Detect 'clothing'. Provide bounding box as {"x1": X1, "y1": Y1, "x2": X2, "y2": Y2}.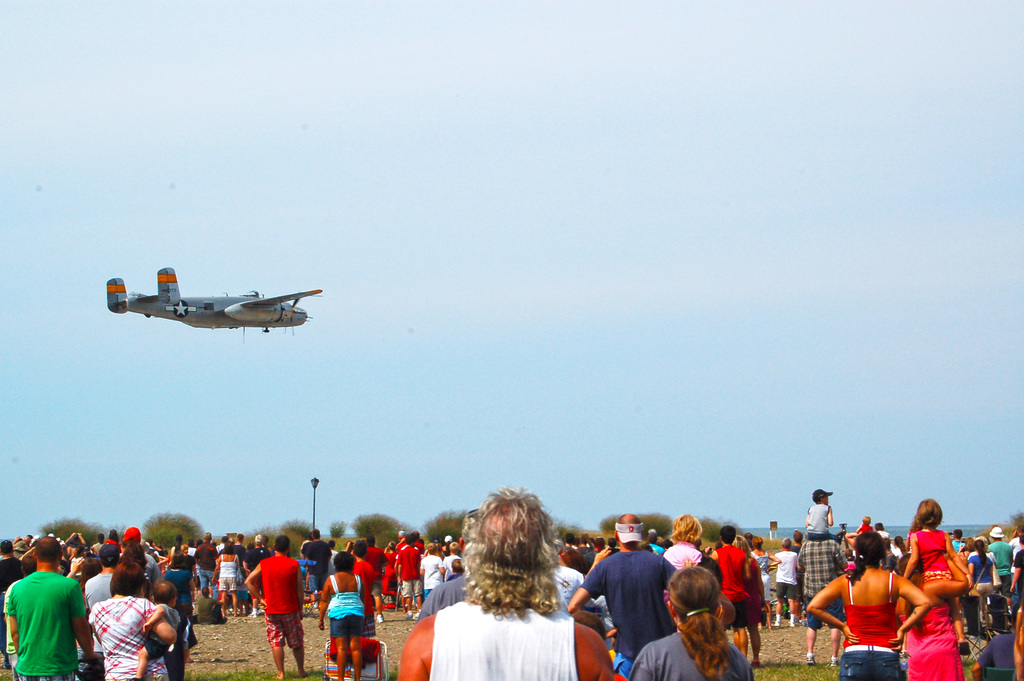
{"x1": 792, "y1": 543, "x2": 809, "y2": 587}.
